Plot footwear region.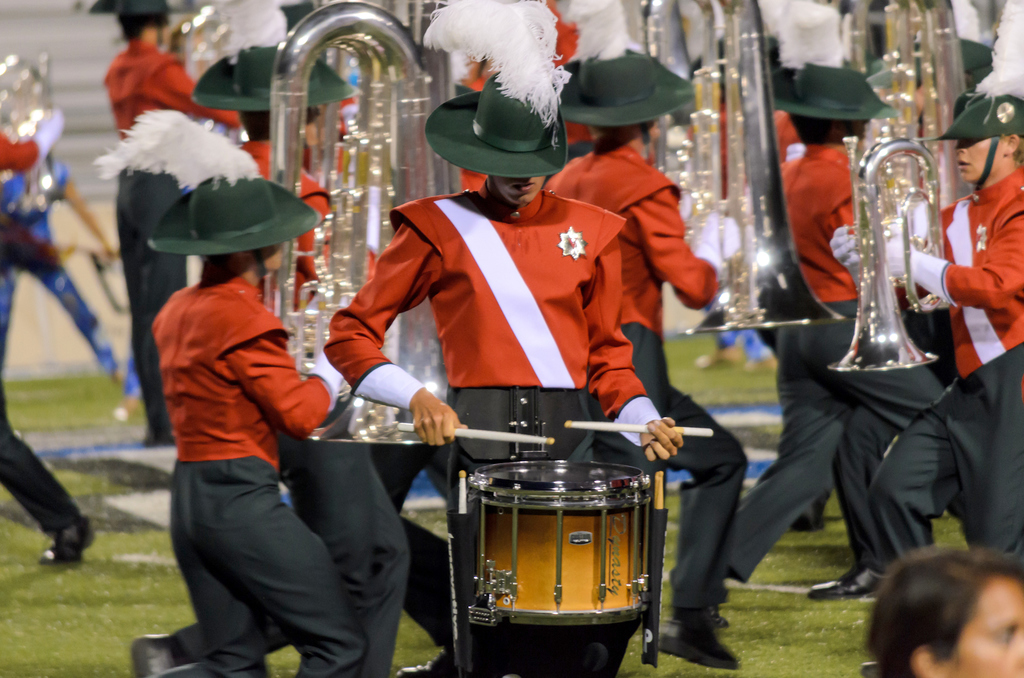
Plotted at (127,634,186,677).
